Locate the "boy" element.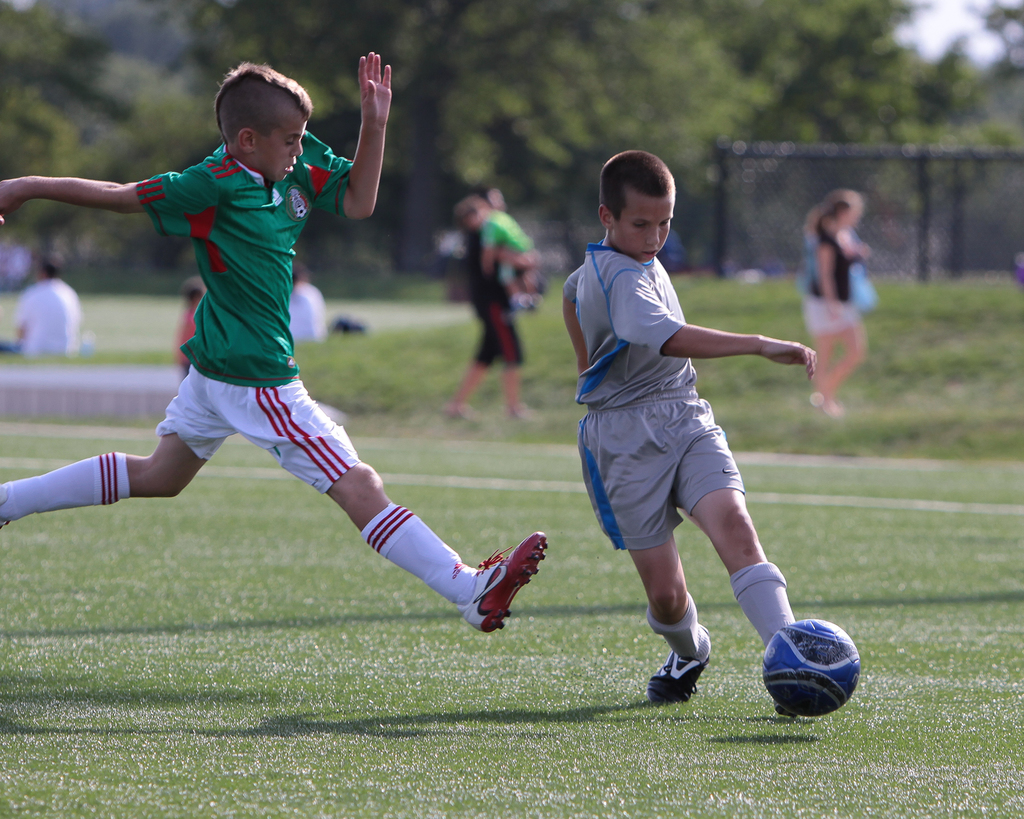
Element bbox: left=0, top=52, right=549, bottom=637.
